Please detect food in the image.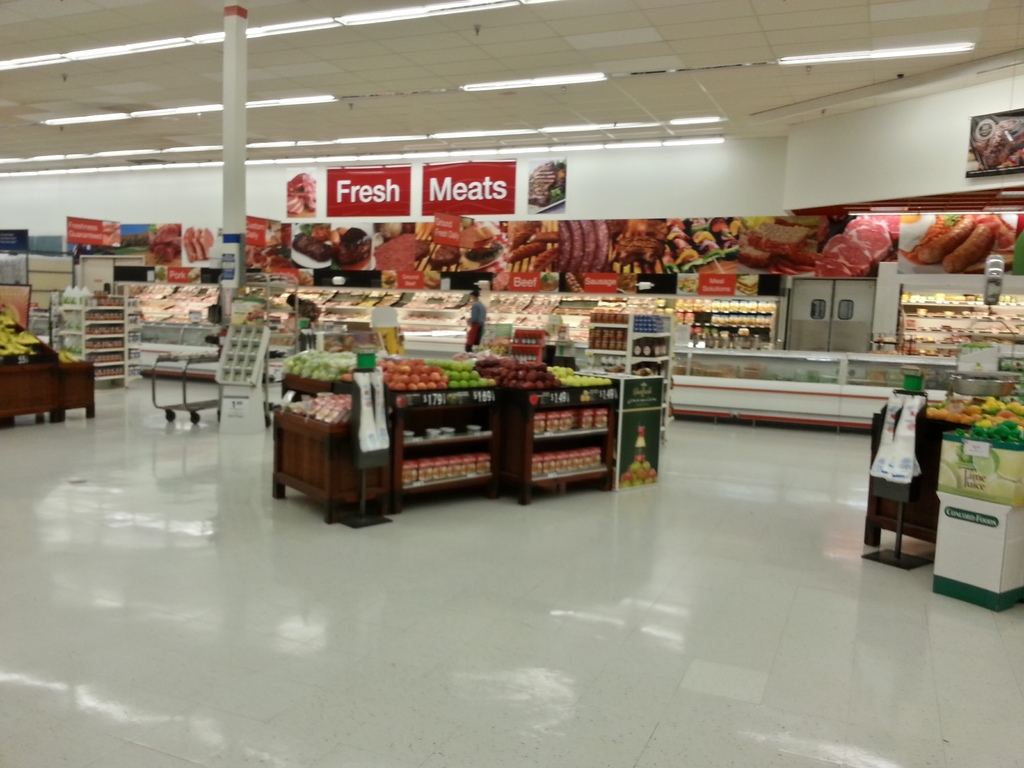
613 236 668 265.
